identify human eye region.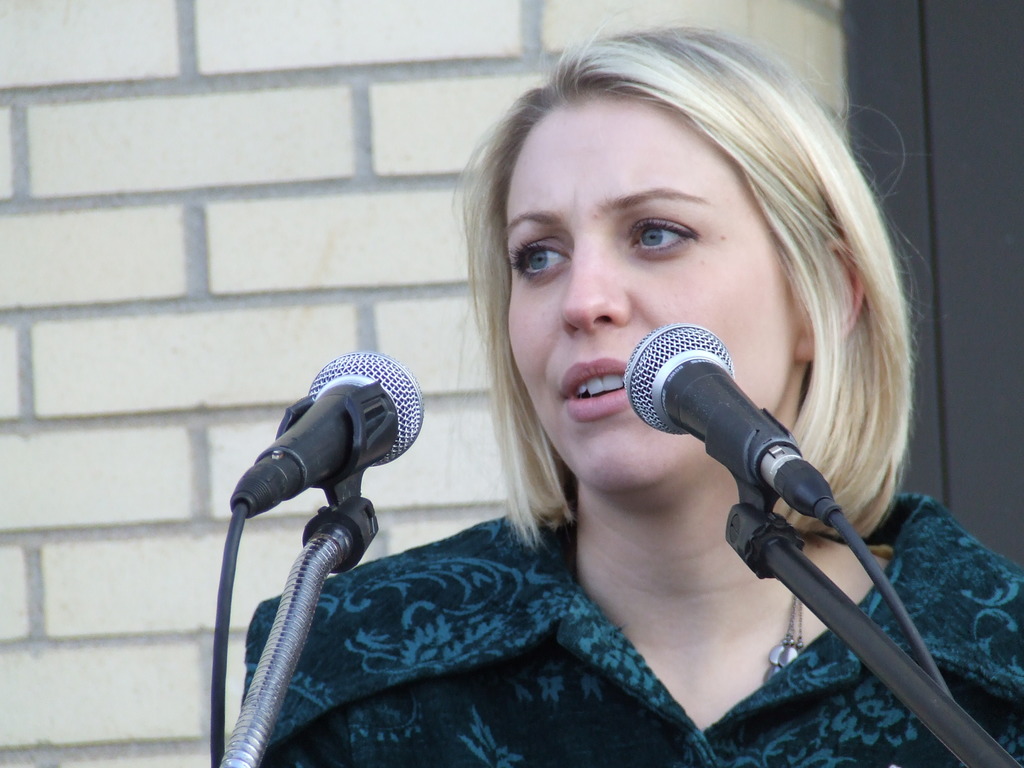
Region: [x1=619, y1=217, x2=700, y2=257].
